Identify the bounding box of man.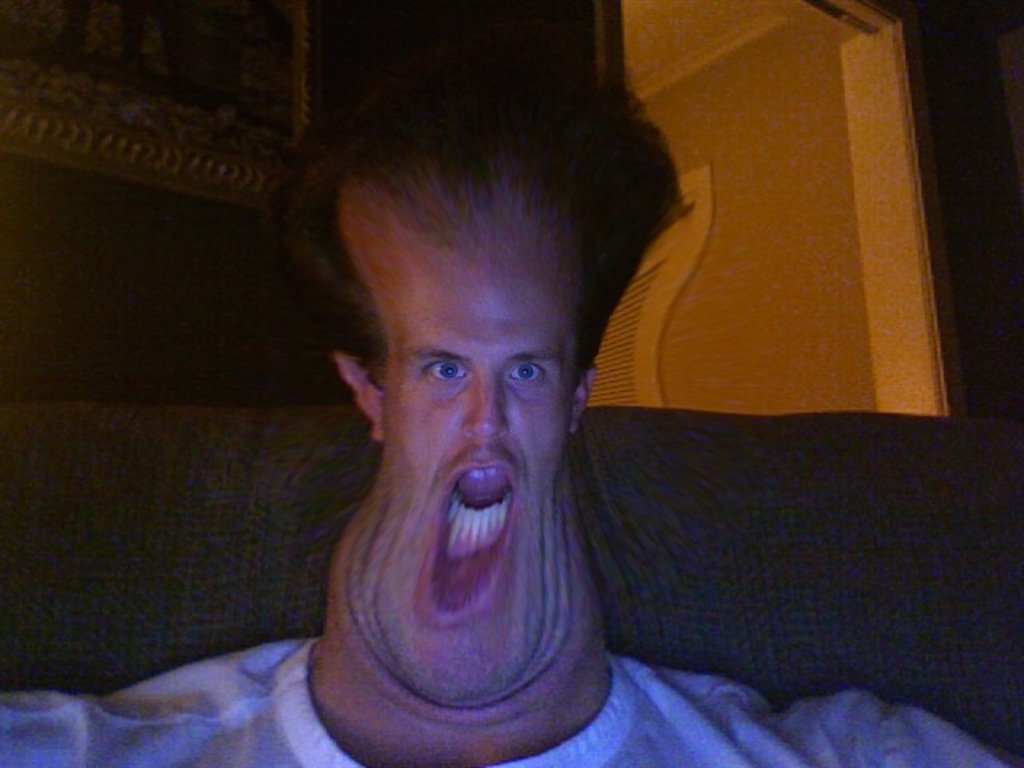
locate(0, 46, 1022, 766).
